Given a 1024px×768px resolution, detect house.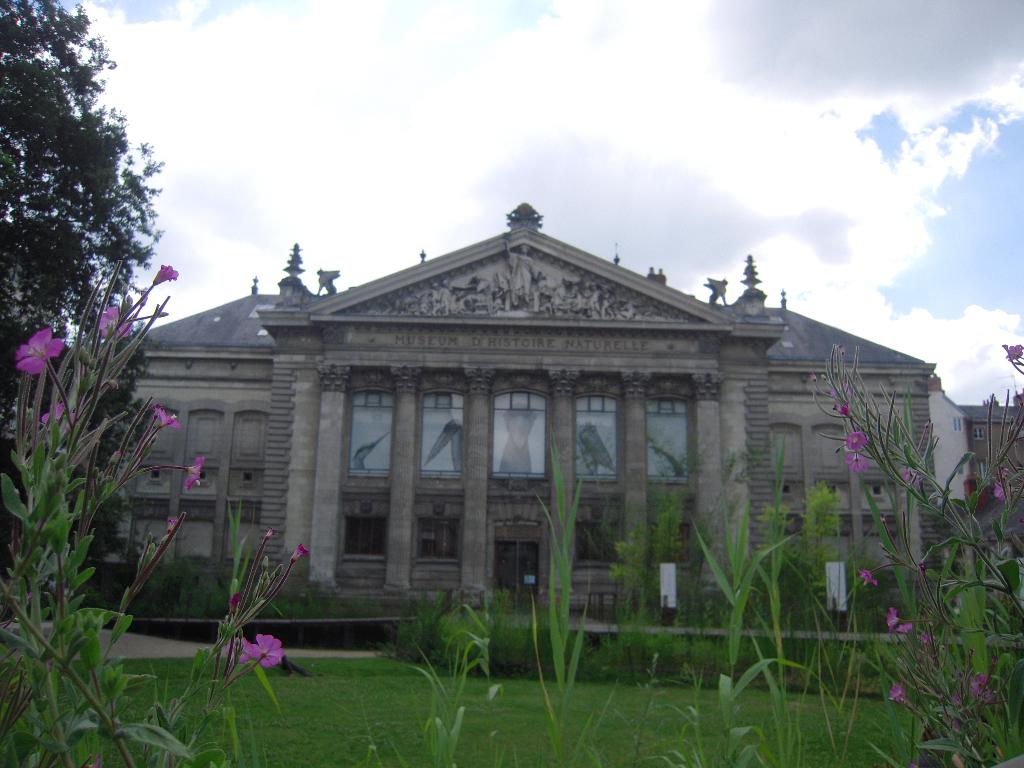
l=93, t=196, r=936, b=613.
